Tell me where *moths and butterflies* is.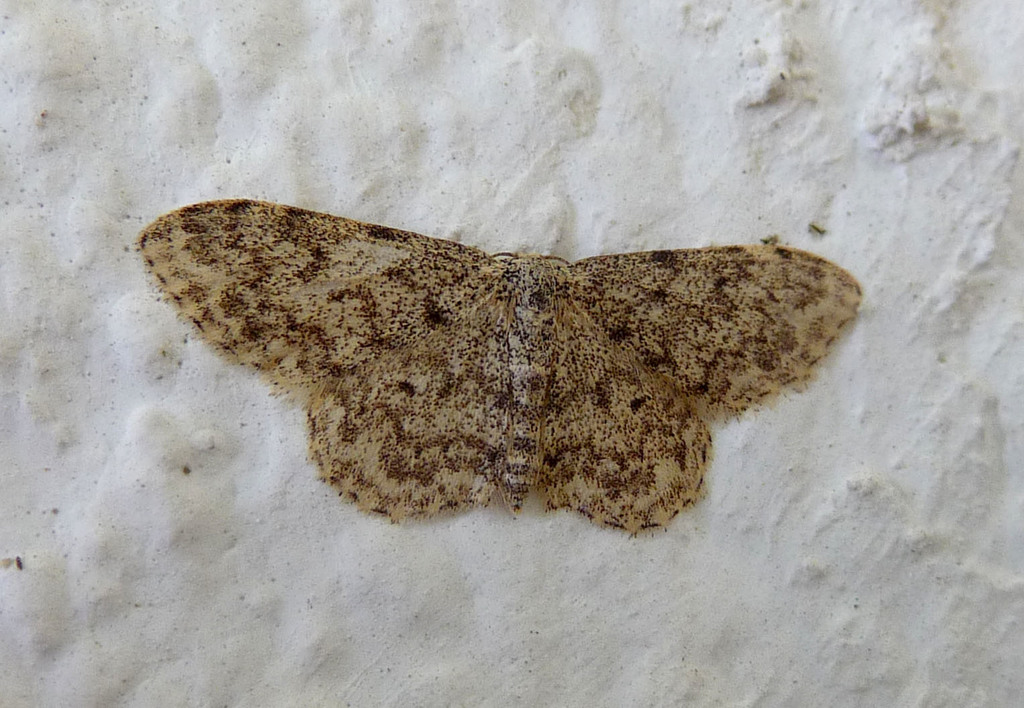
*moths and butterflies* is at box=[134, 196, 873, 533].
